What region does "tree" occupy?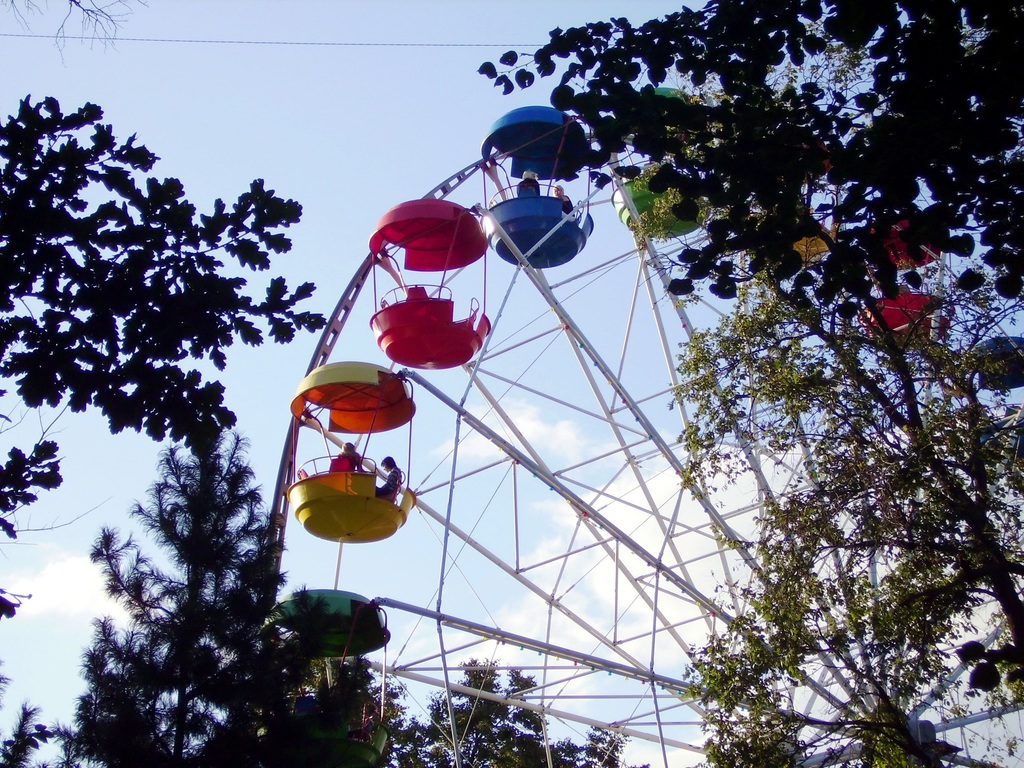
(56, 430, 376, 767).
